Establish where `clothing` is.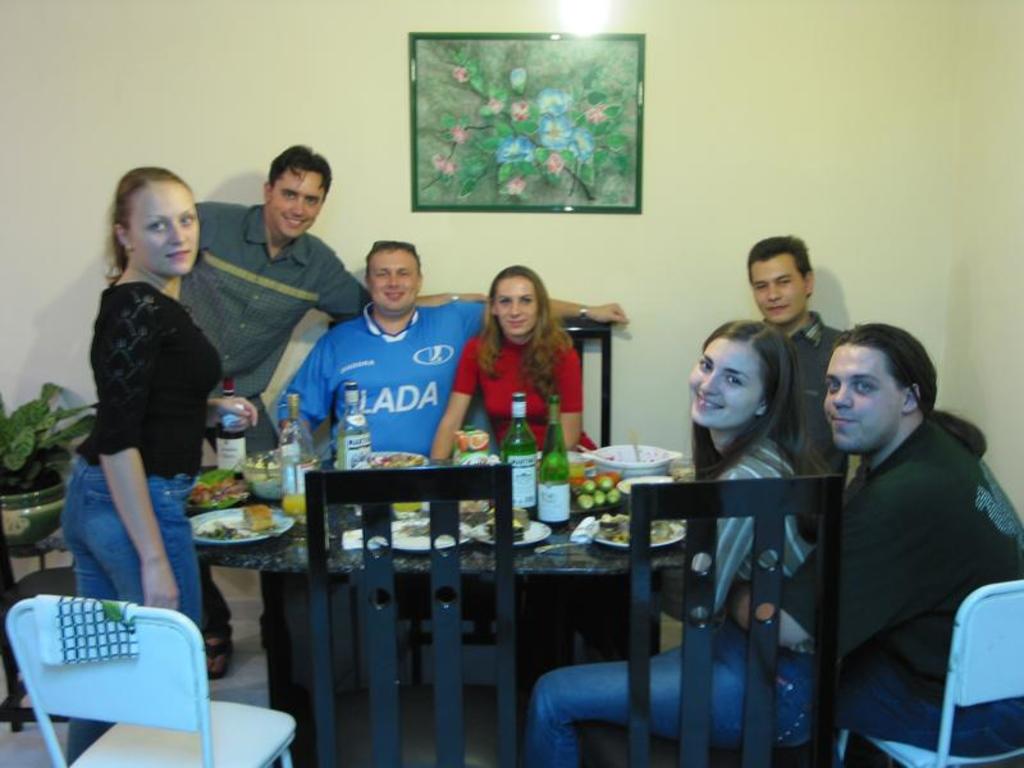
Established at (524, 430, 827, 767).
